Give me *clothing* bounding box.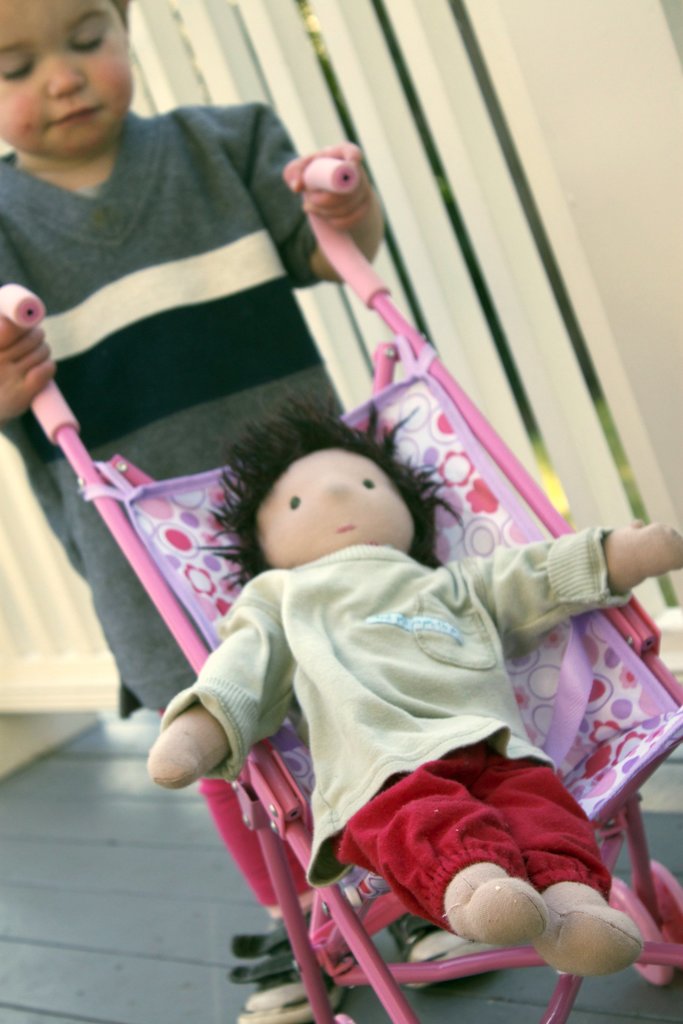
BBox(0, 101, 343, 713).
